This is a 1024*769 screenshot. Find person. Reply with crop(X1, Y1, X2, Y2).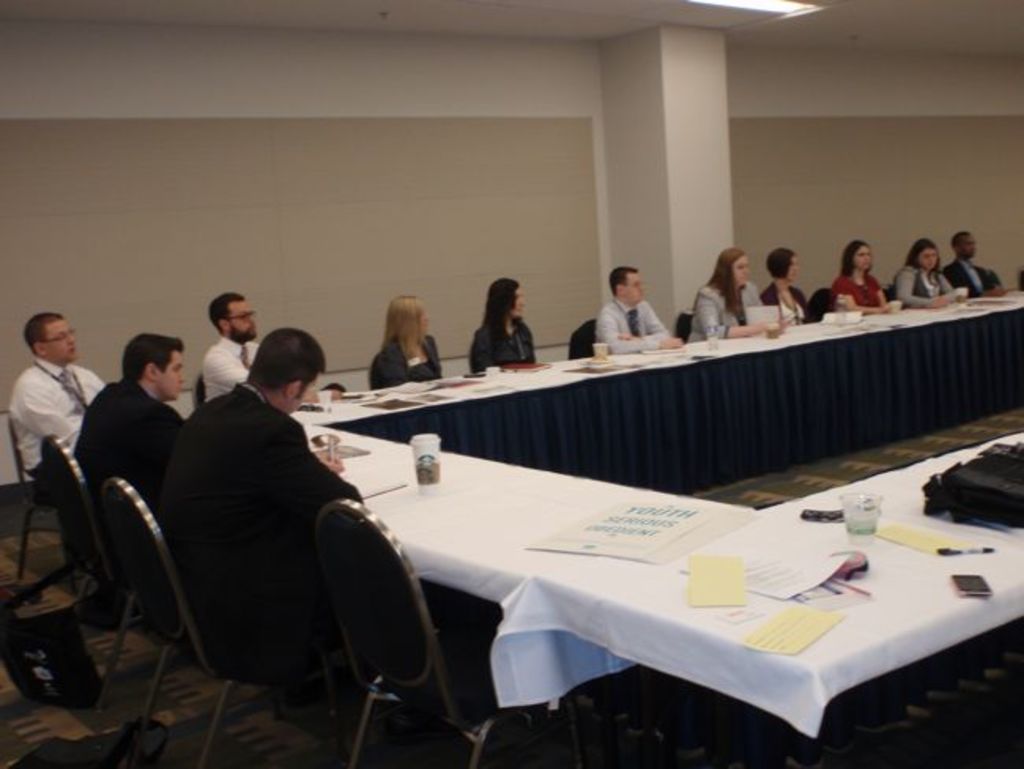
crop(364, 285, 451, 391).
